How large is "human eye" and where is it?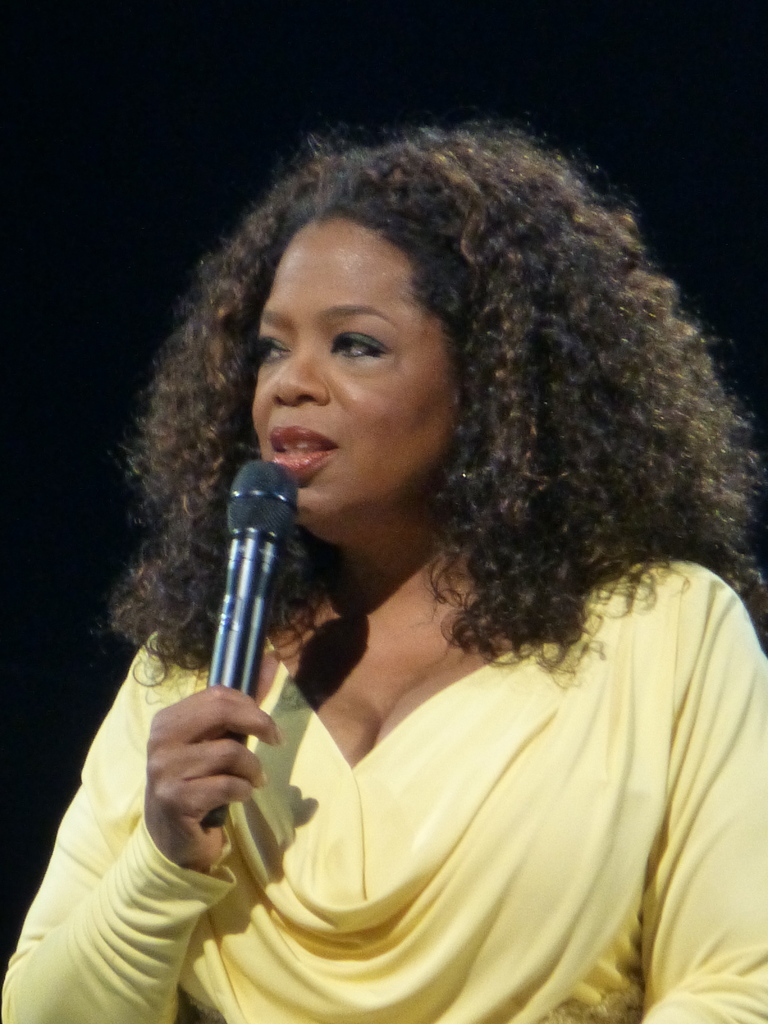
Bounding box: <bbox>326, 330, 387, 363</bbox>.
